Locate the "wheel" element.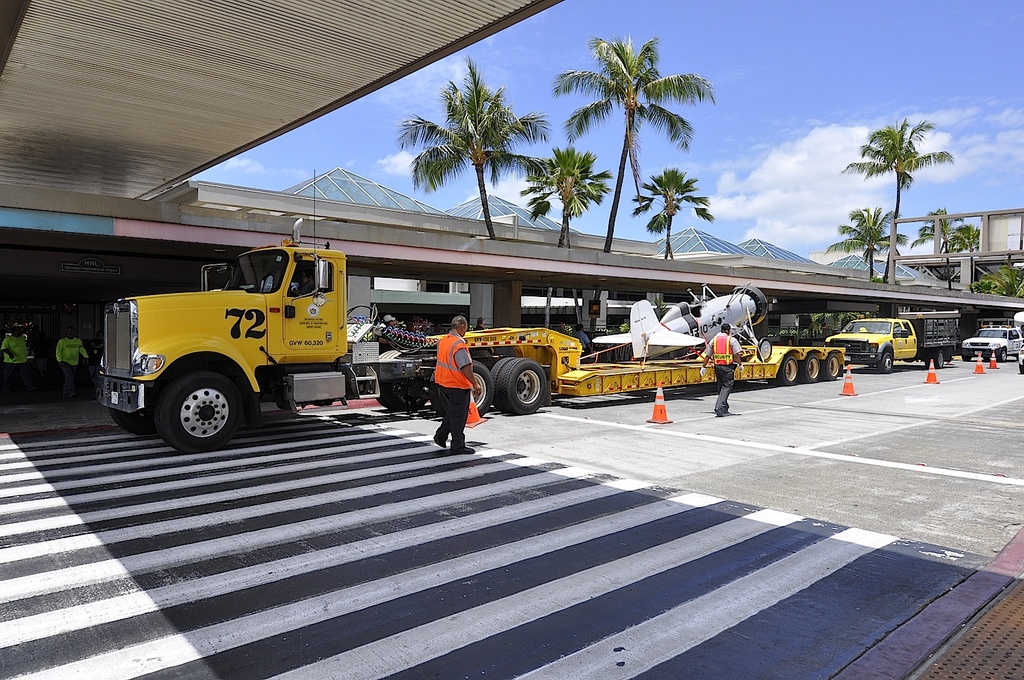
Element bbox: (110, 387, 162, 436).
